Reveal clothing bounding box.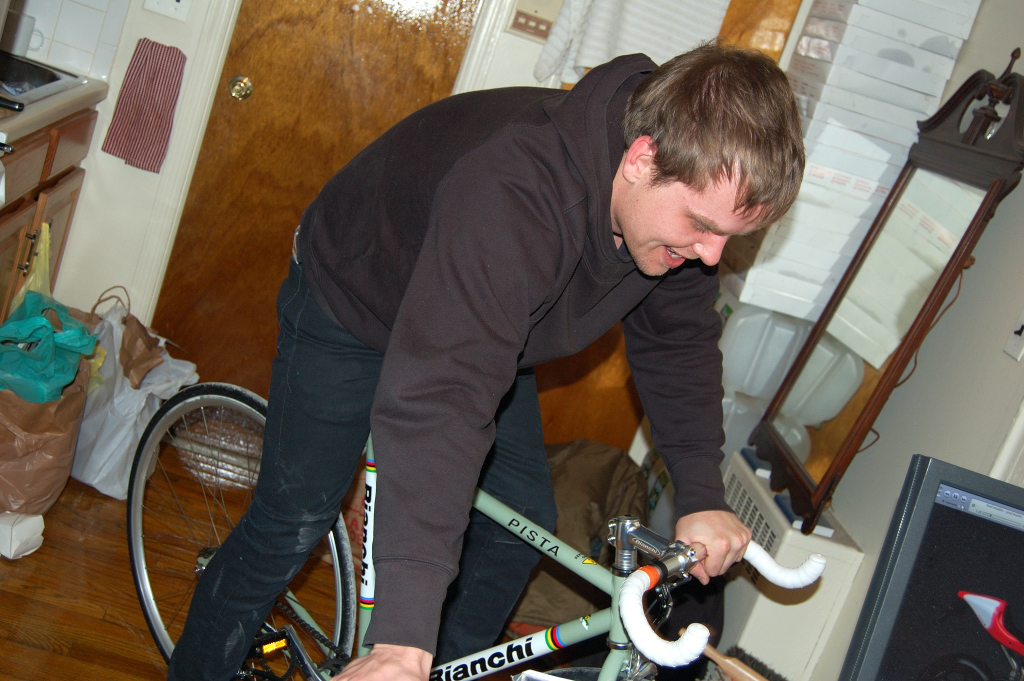
Revealed: bbox=(157, 50, 731, 680).
